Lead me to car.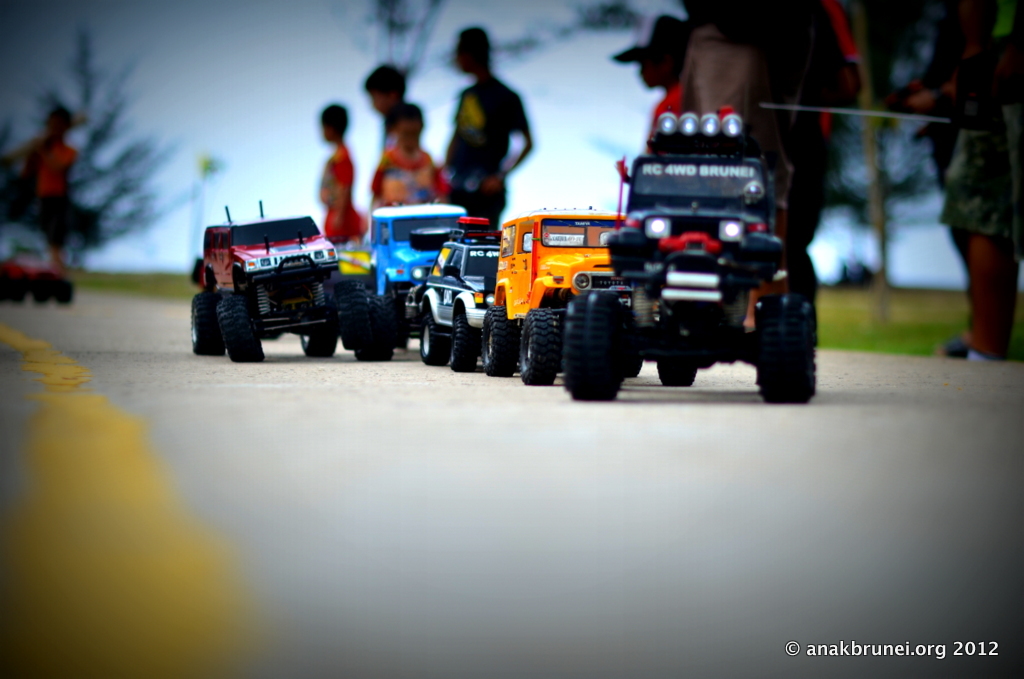
Lead to [564,117,818,402].
